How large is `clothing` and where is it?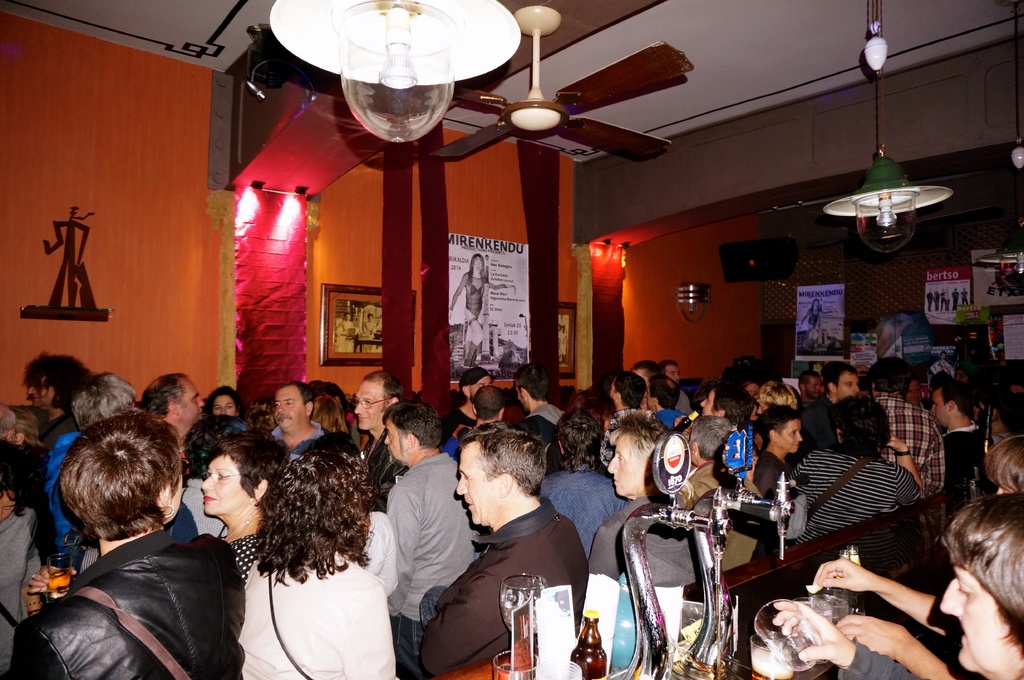
Bounding box: select_region(948, 424, 986, 509).
